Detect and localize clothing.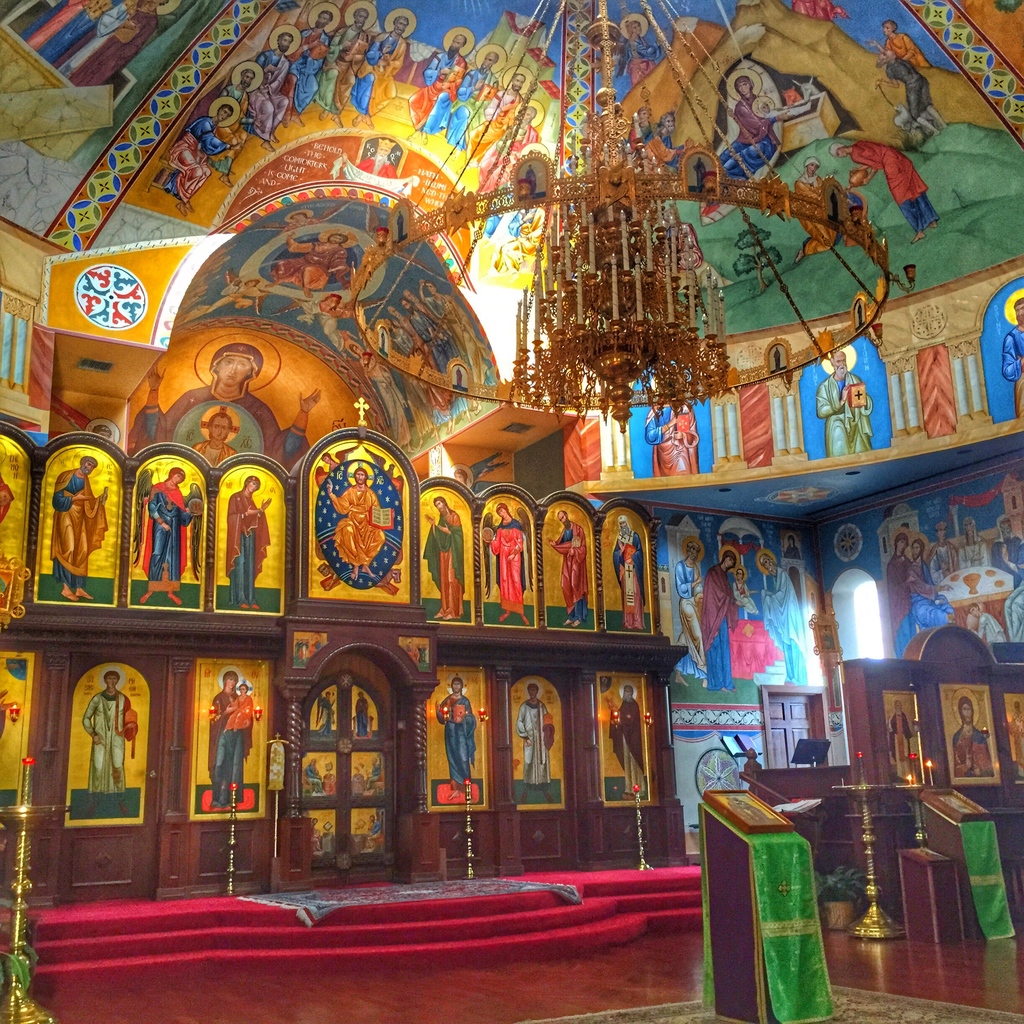
Localized at (x1=300, y1=305, x2=340, y2=351).
